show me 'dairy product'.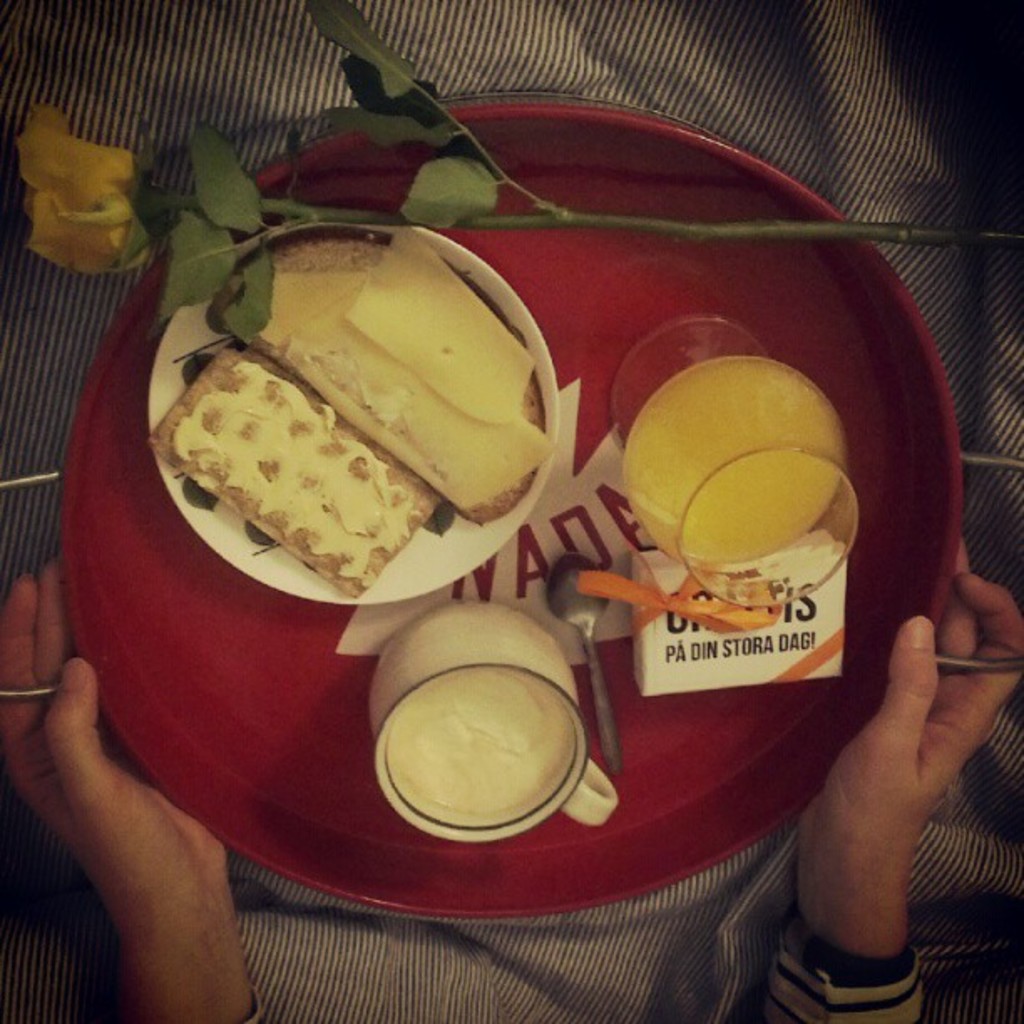
'dairy product' is here: (172, 202, 550, 574).
